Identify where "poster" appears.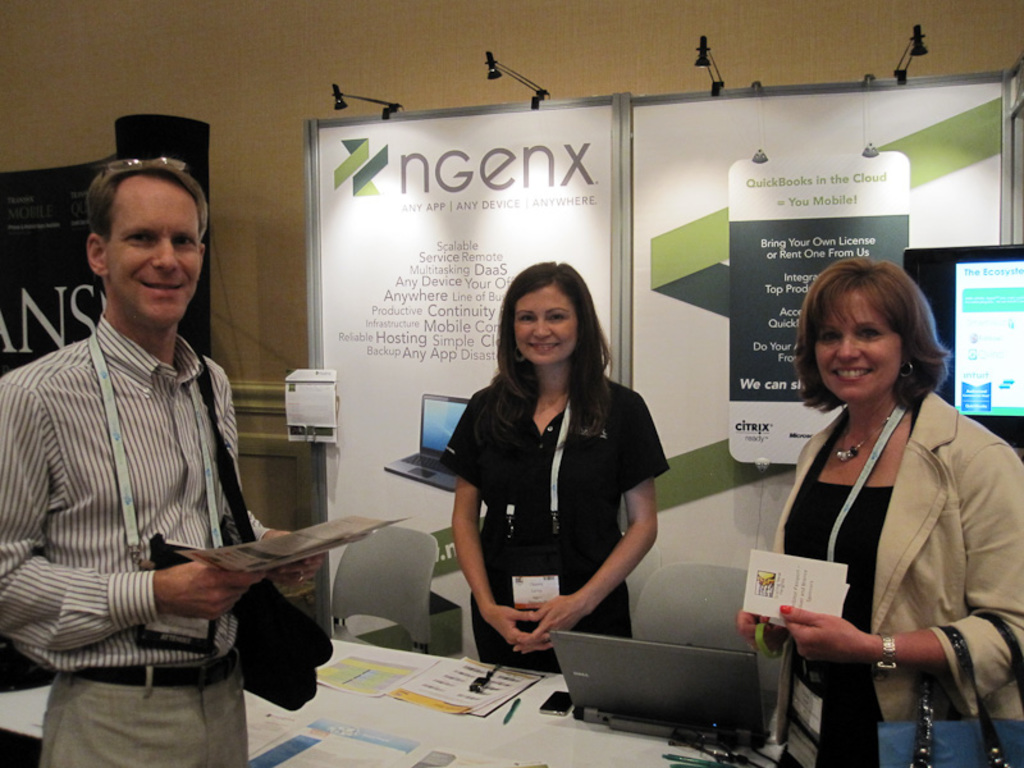
Appears at bbox=(632, 81, 1005, 637).
